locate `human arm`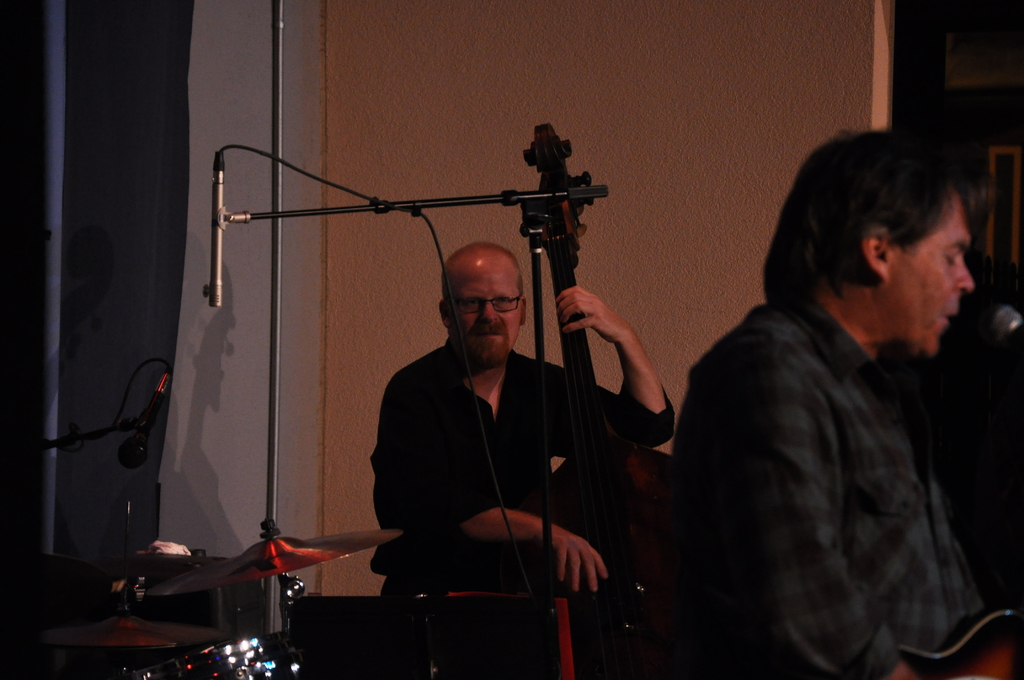
bbox=[568, 259, 679, 471]
